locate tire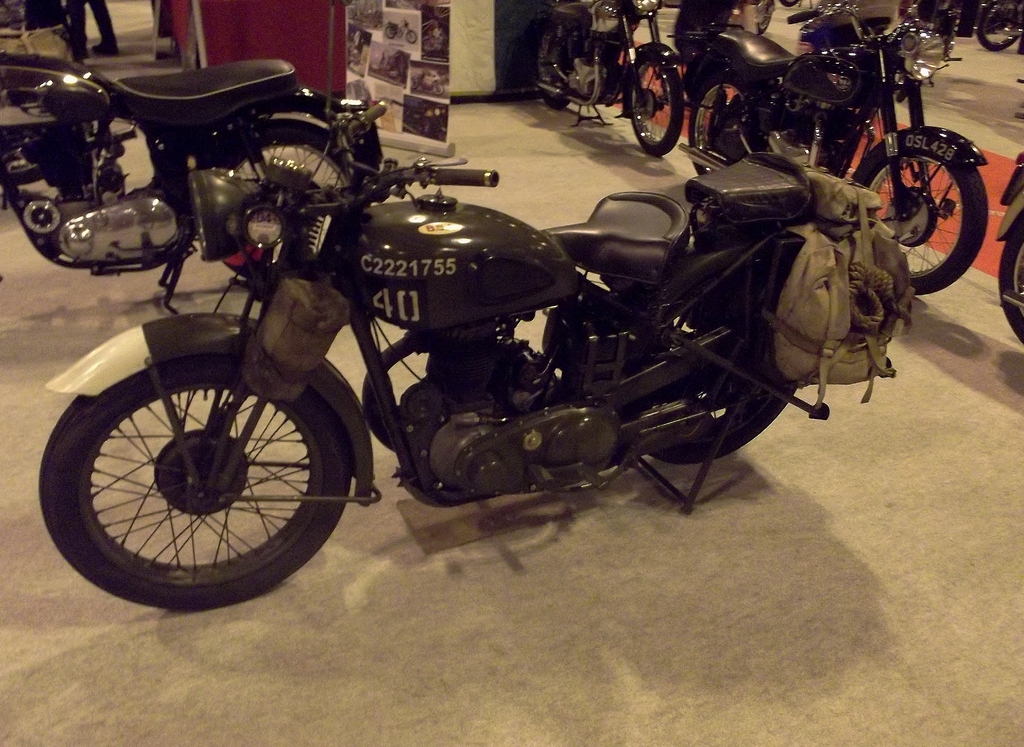
[629,52,685,157]
